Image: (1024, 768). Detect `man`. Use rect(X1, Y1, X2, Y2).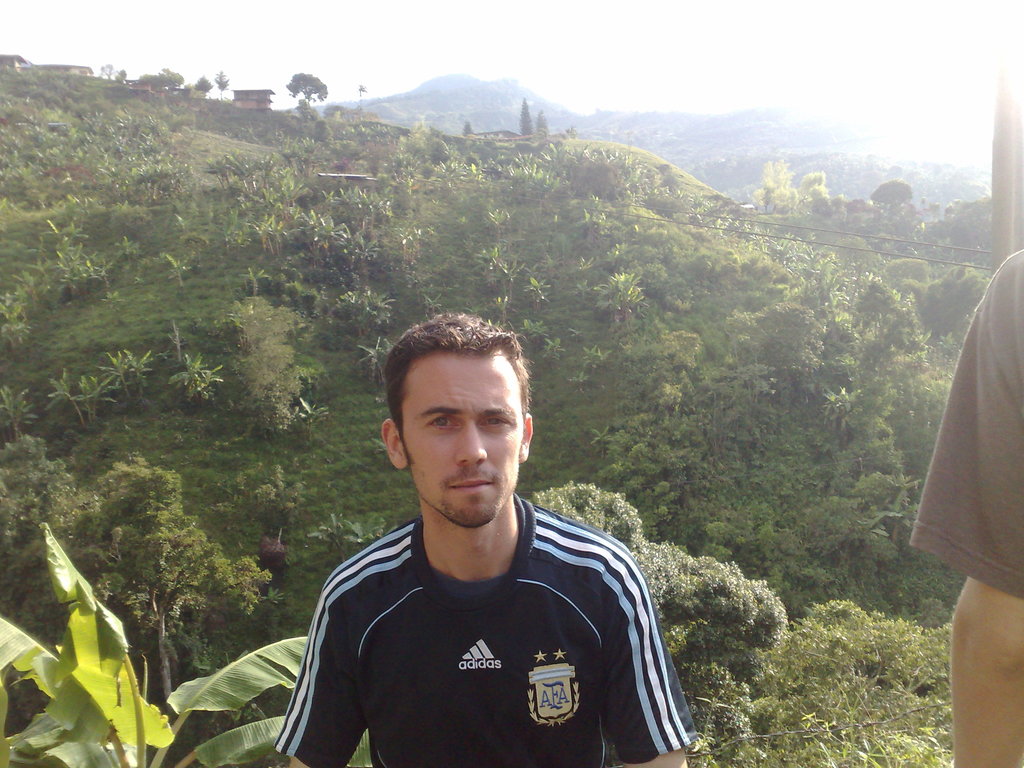
rect(907, 249, 1023, 767).
